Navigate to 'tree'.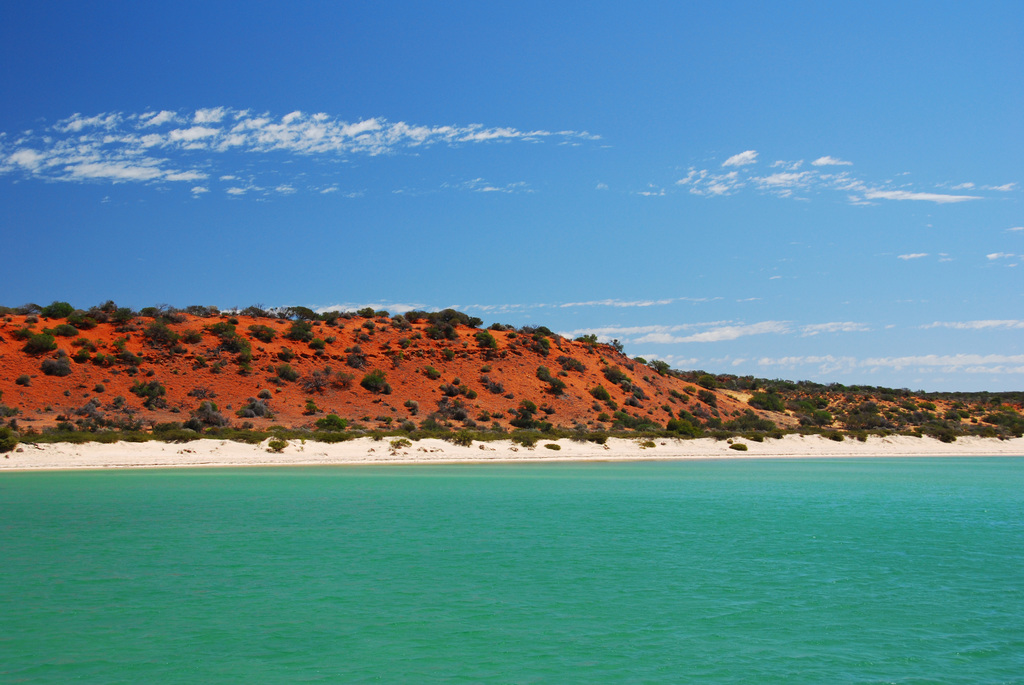
Navigation target: detection(84, 403, 97, 416).
